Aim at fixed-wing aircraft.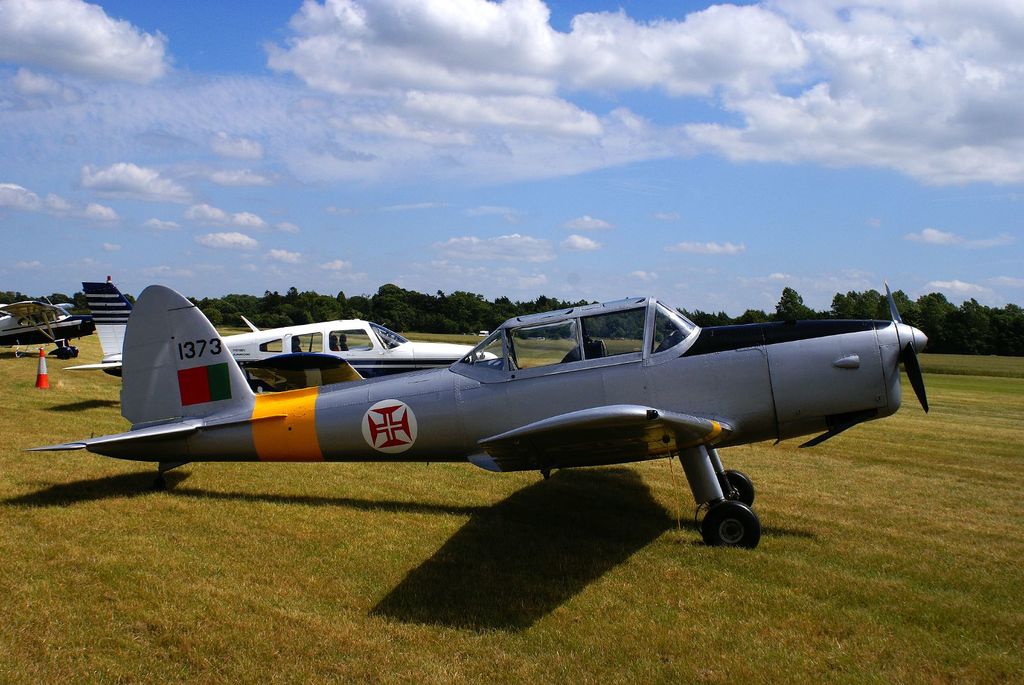
Aimed at <bbox>0, 291, 100, 358</bbox>.
